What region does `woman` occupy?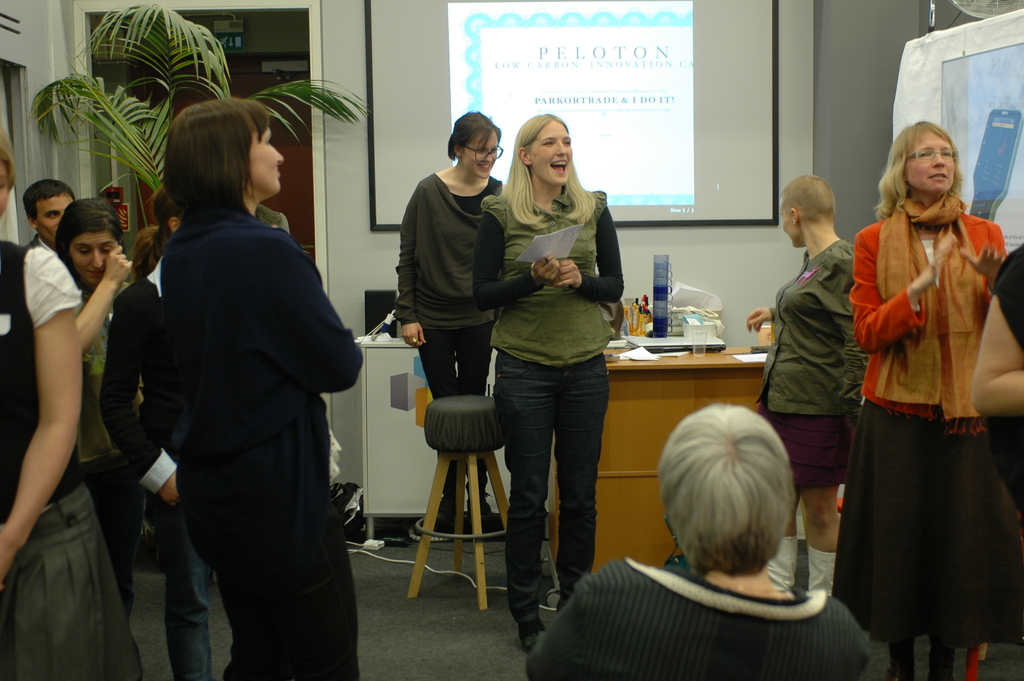
(392,108,509,539).
